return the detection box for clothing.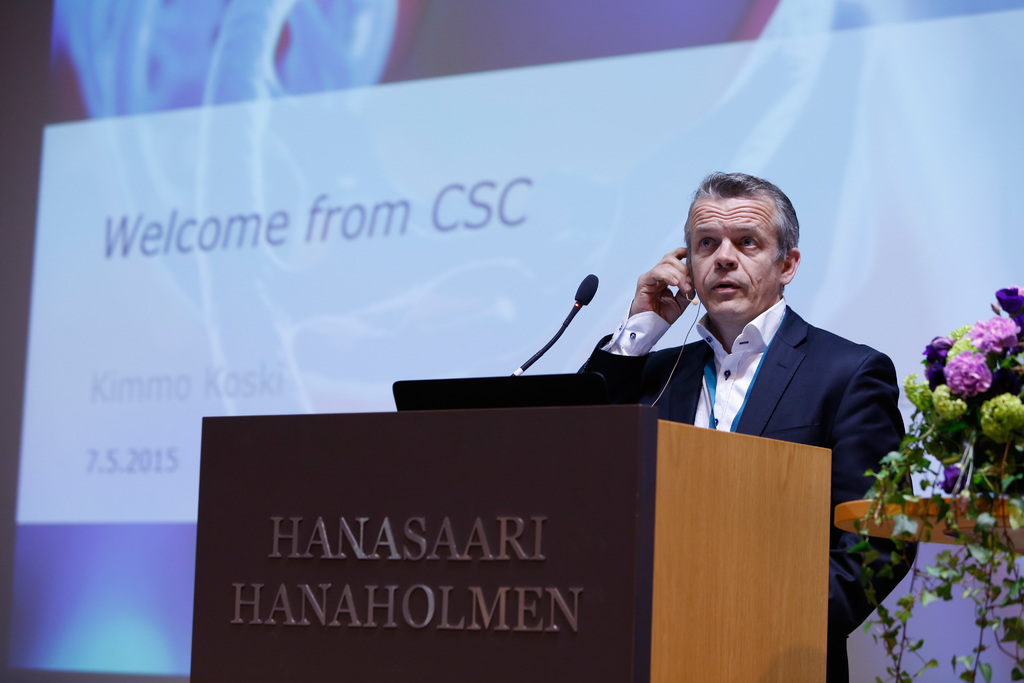
[left=625, top=248, right=900, bottom=547].
